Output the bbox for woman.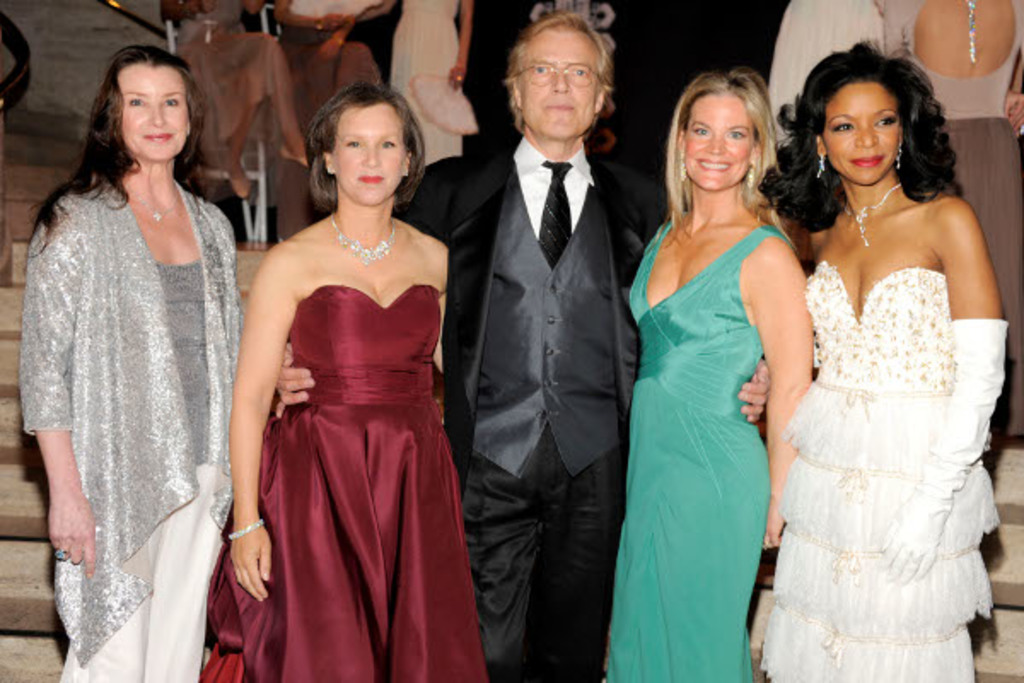
265, 0, 377, 244.
